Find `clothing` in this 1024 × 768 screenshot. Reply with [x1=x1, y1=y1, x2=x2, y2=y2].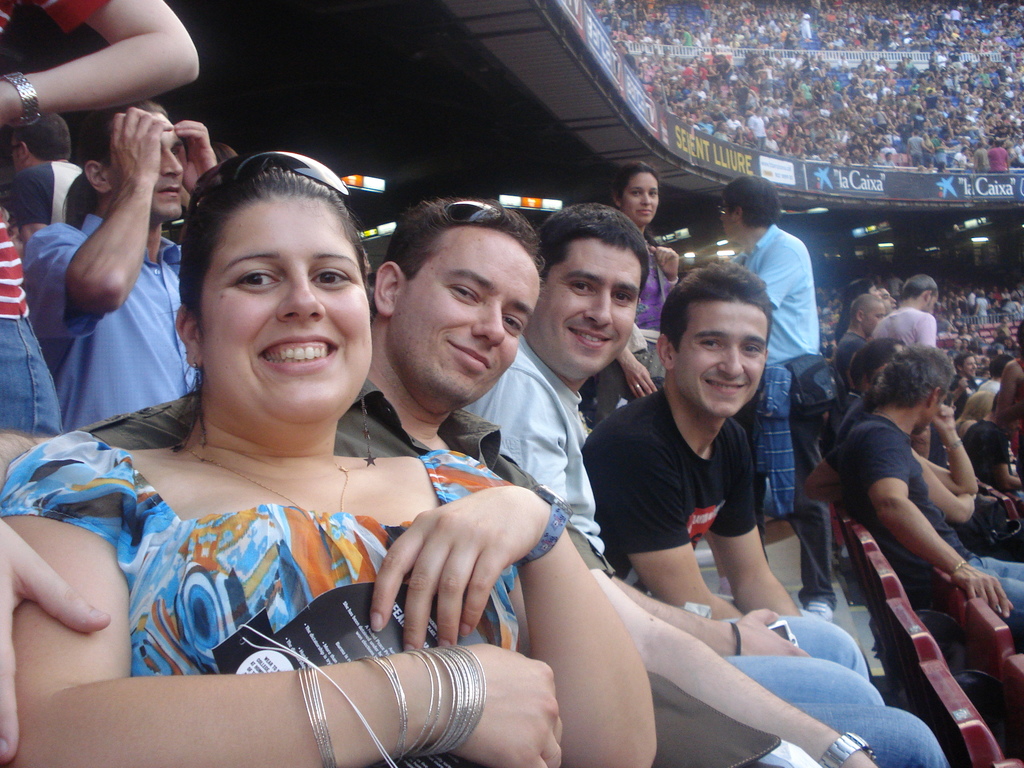
[x1=449, y1=328, x2=951, y2=767].
